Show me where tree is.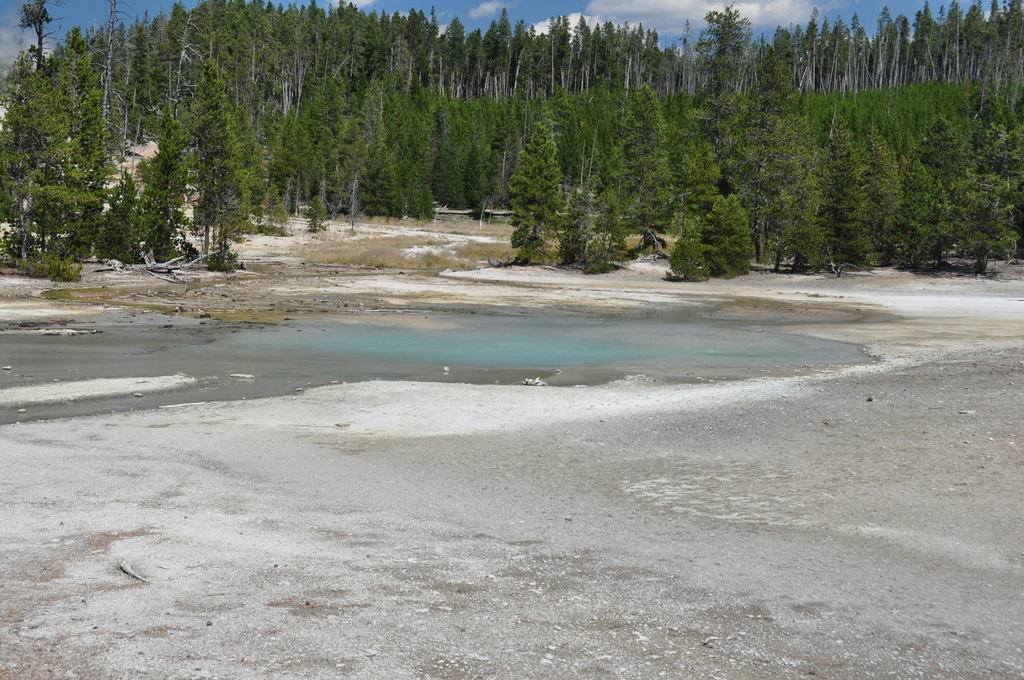
tree is at bbox=[502, 97, 561, 259].
